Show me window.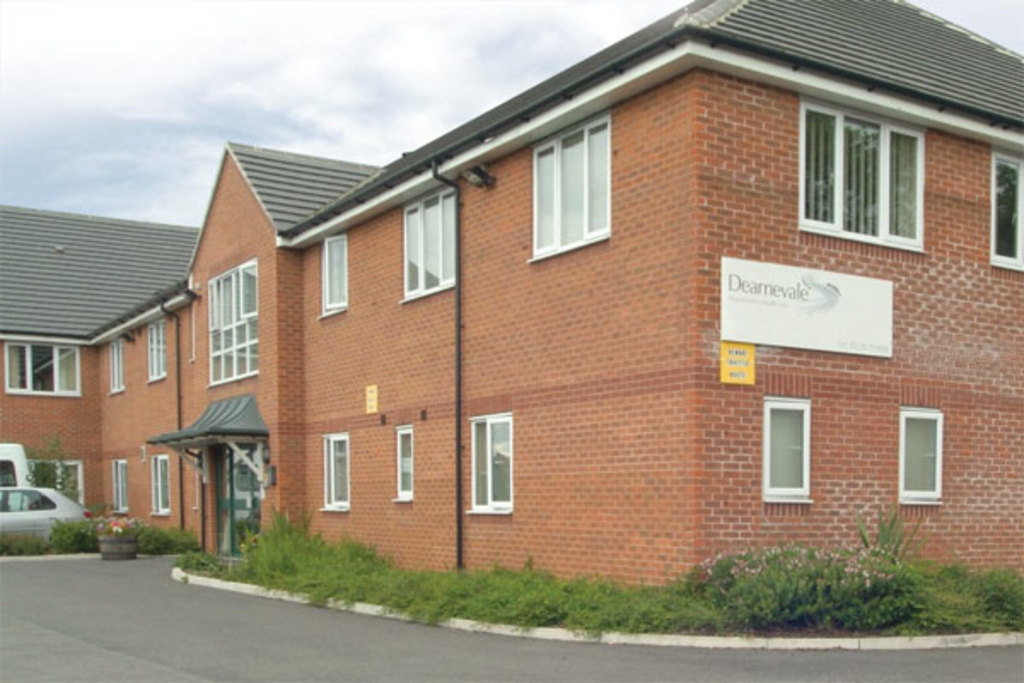
window is here: {"x1": 899, "y1": 408, "x2": 947, "y2": 499}.
